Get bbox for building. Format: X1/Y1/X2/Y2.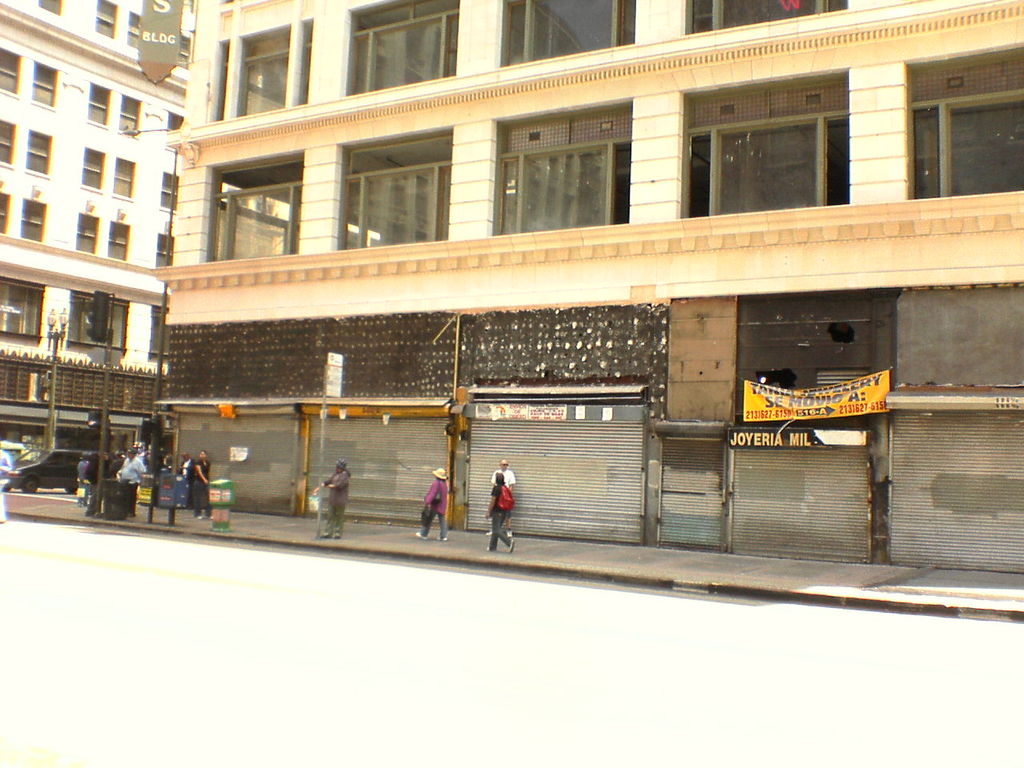
147/0/1023/574.
